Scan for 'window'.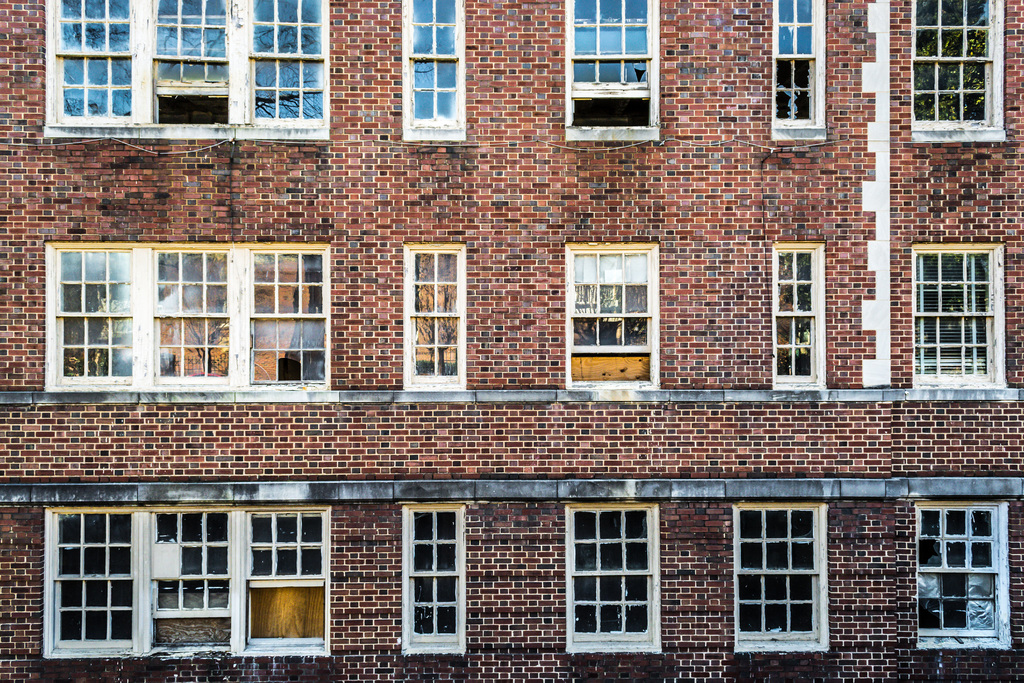
Scan result: pyautogui.locateOnScreen(47, 0, 334, 135).
